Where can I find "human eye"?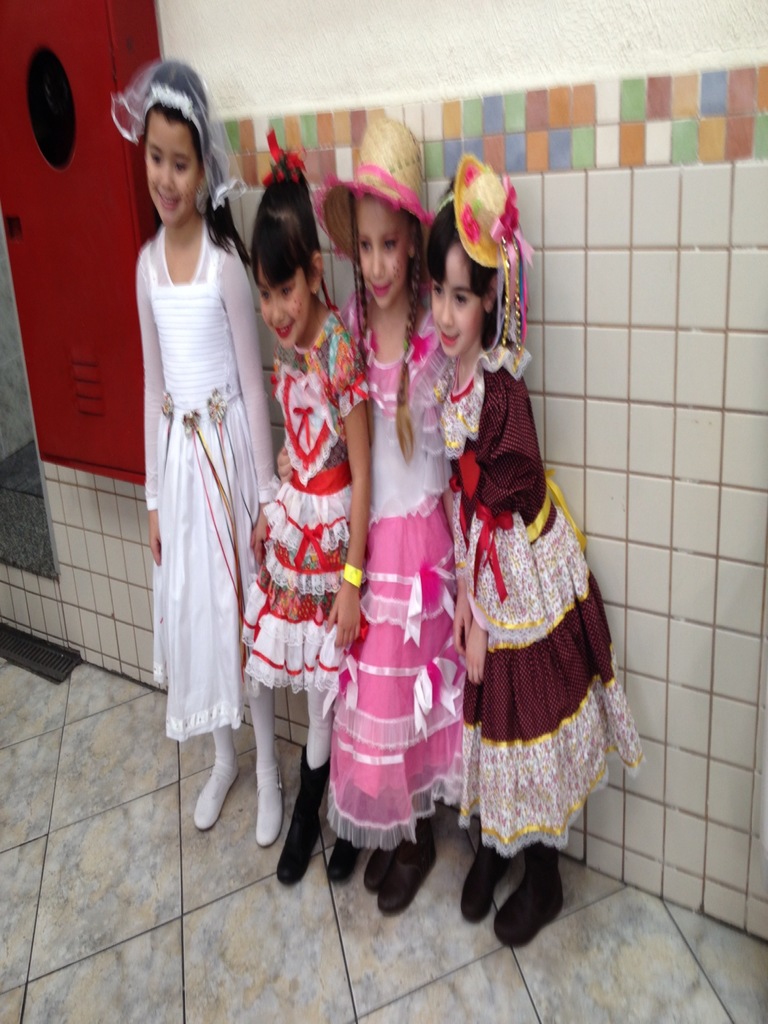
You can find it at l=147, t=152, r=161, b=166.
